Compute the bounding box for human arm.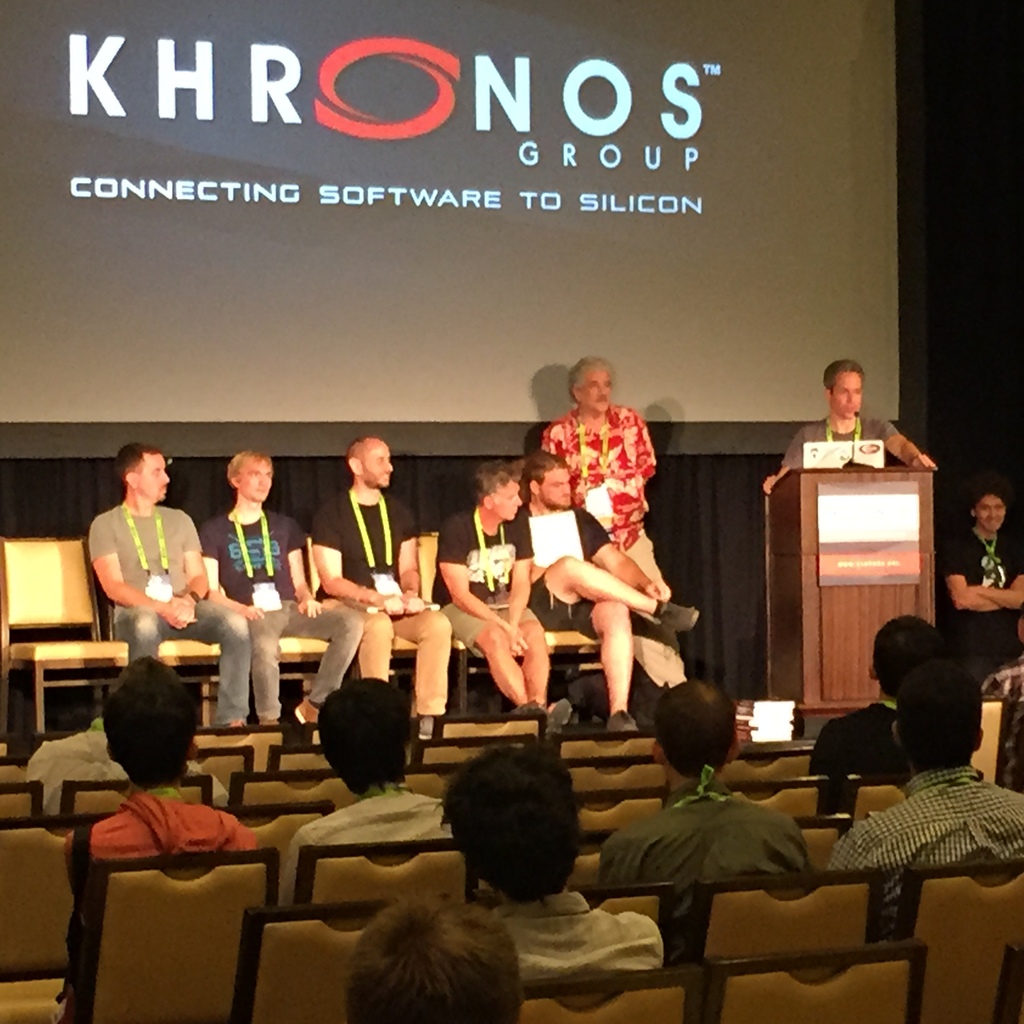
573, 499, 666, 604.
